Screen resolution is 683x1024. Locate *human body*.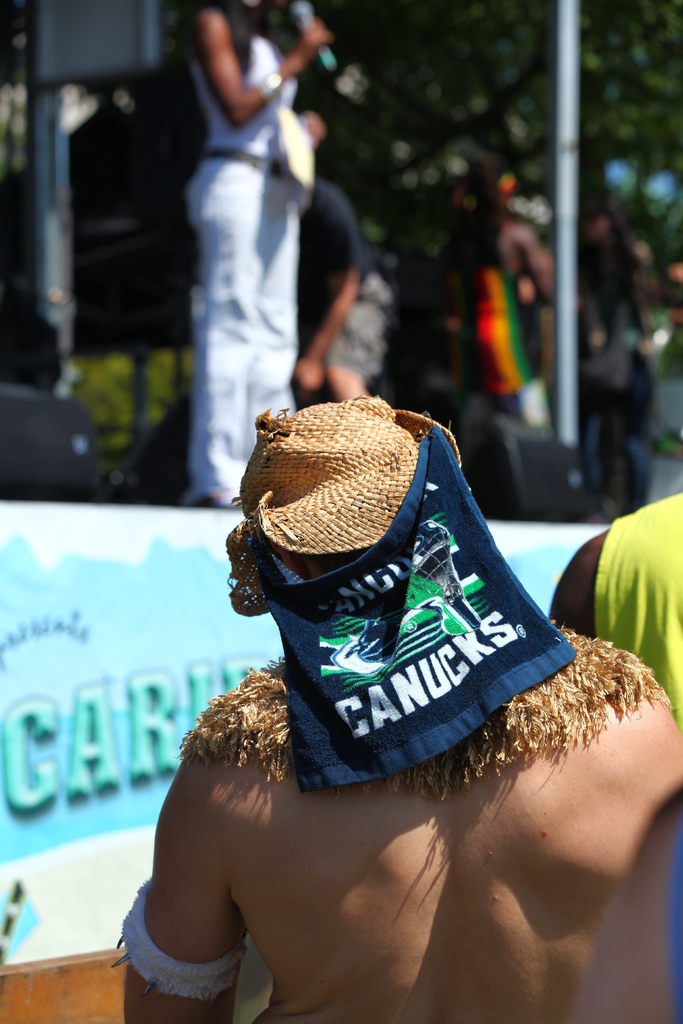
(184, 1, 336, 512).
